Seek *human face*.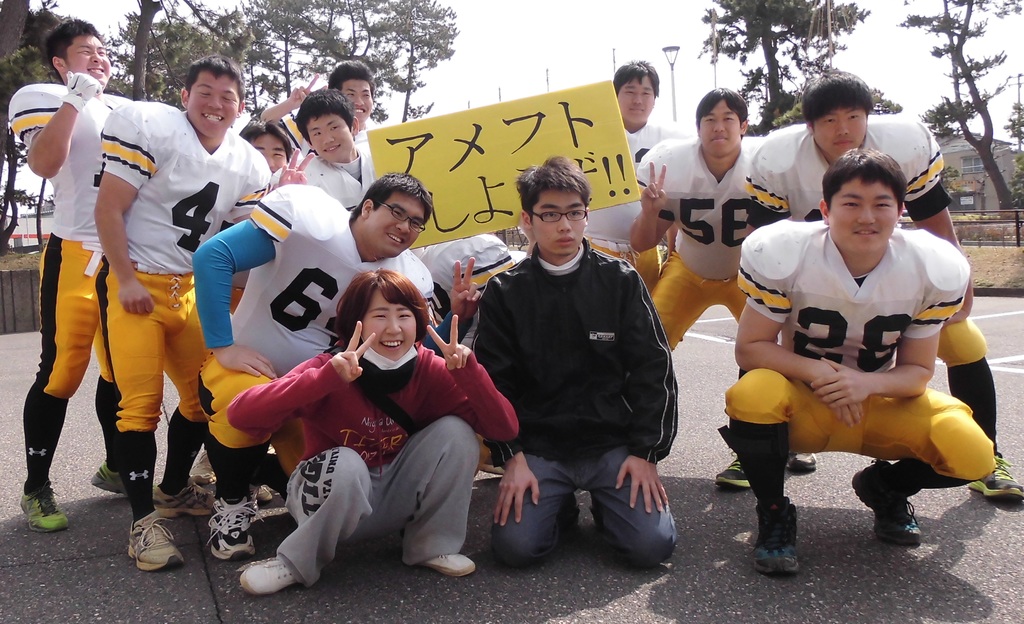
left=188, top=70, right=242, bottom=143.
